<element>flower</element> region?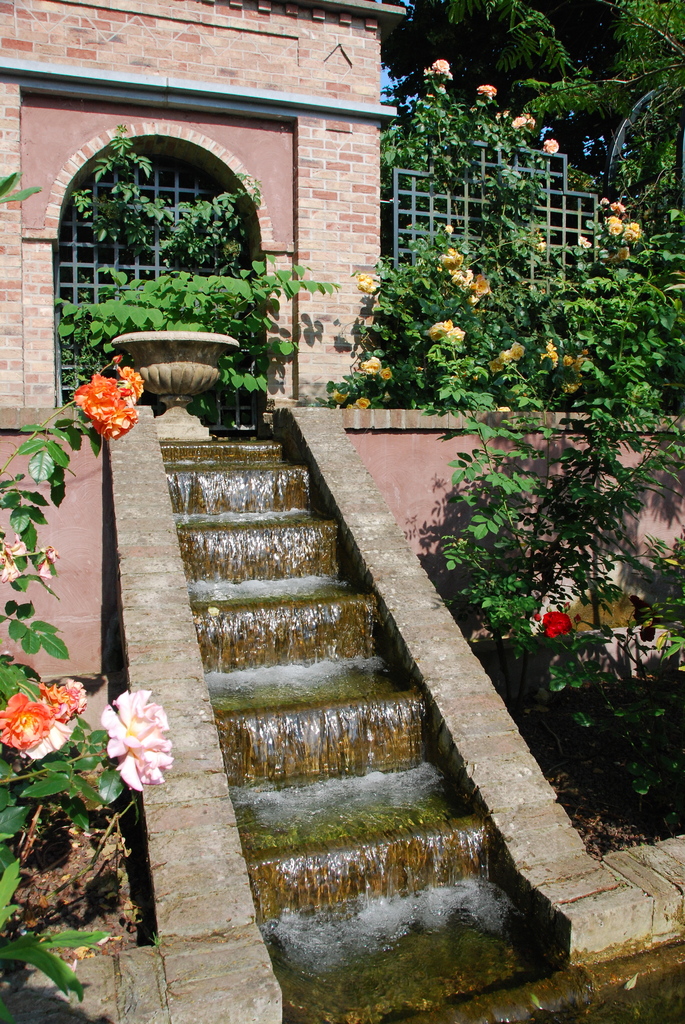
bbox(534, 595, 572, 643)
